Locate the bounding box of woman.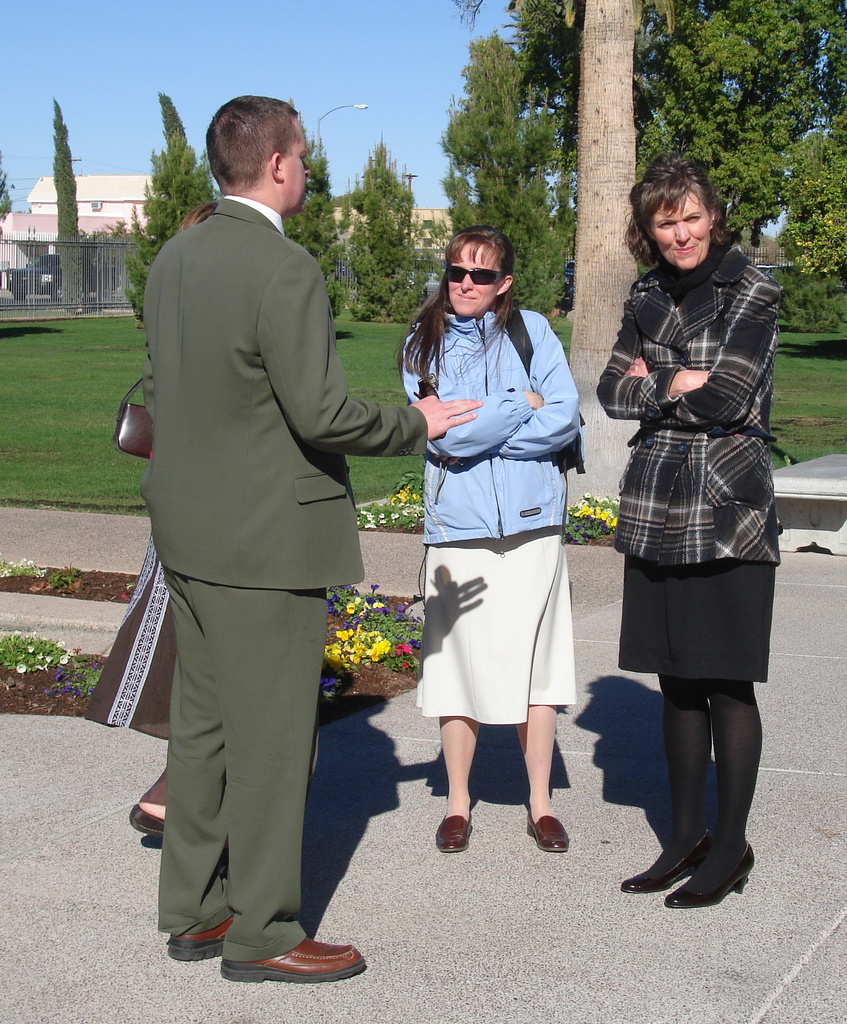
Bounding box: [79, 199, 216, 848].
